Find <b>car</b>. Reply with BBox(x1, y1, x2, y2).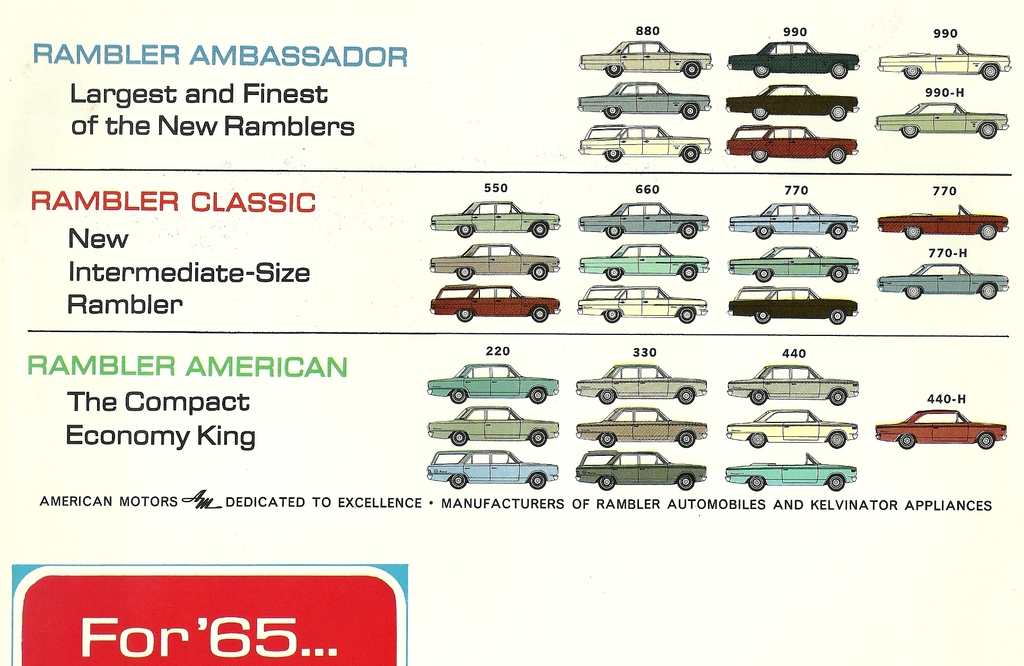
BBox(424, 360, 563, 404).
